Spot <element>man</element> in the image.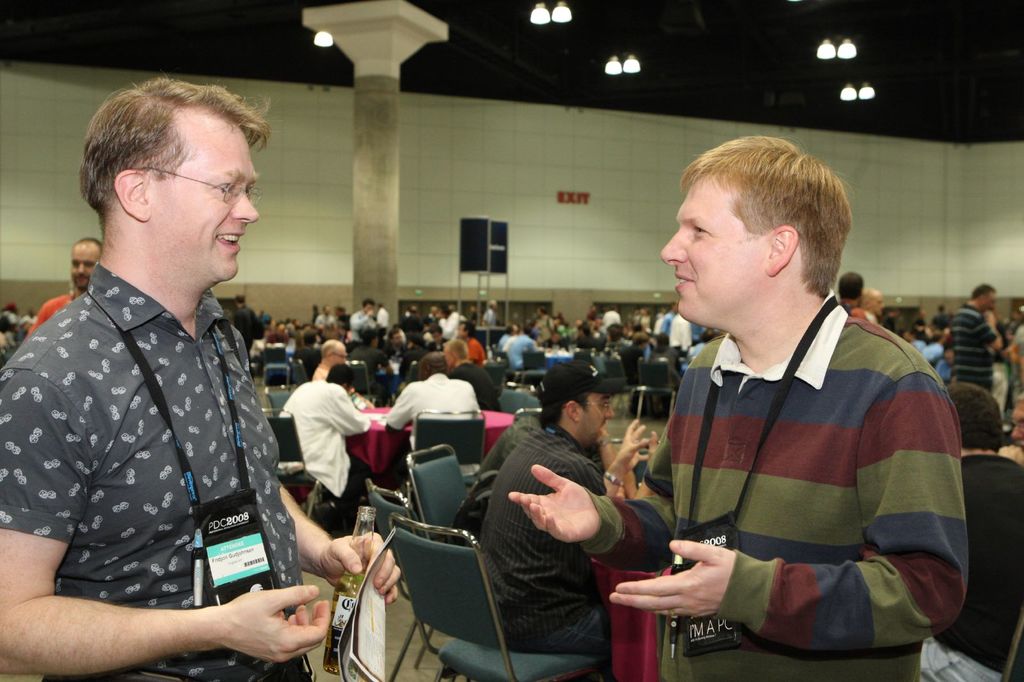
<element>man</element> found at (920,378,1023,681).
